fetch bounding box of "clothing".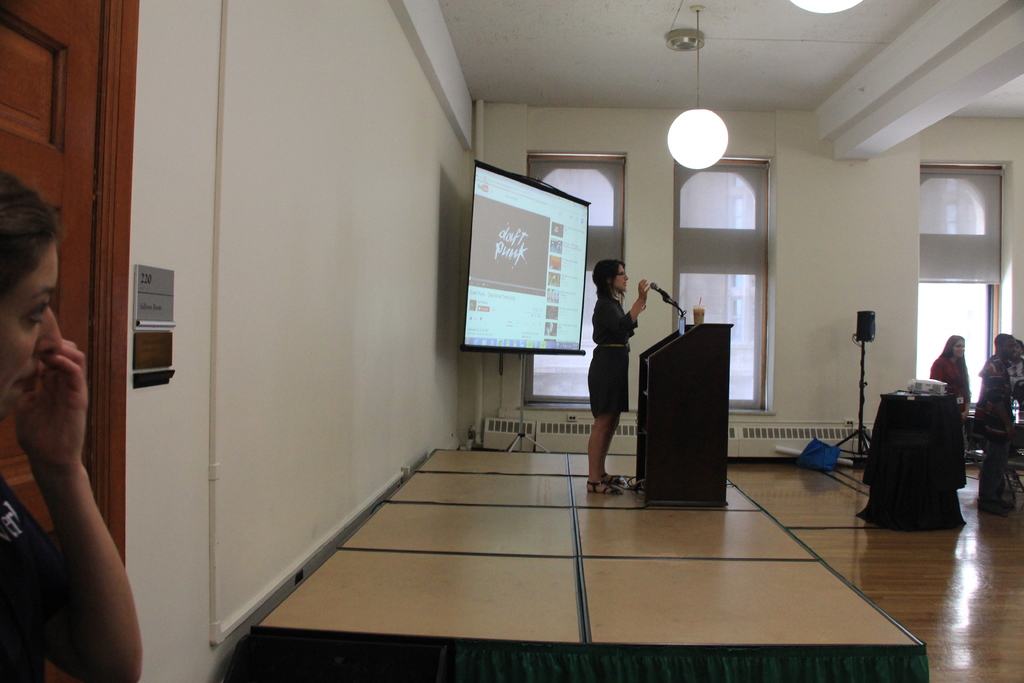
Bbox: {"left": 1007, "top": 358, "right": 1023, "bottom": 400}.
